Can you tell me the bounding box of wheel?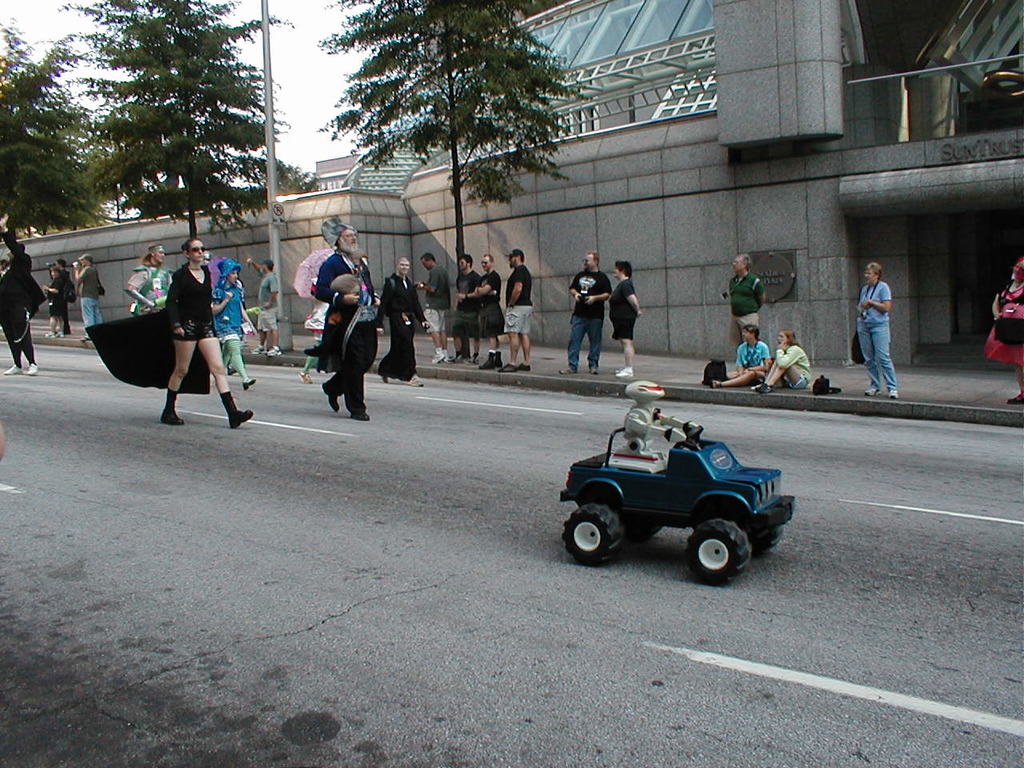
bbox=(679, 517, 750, 585).
